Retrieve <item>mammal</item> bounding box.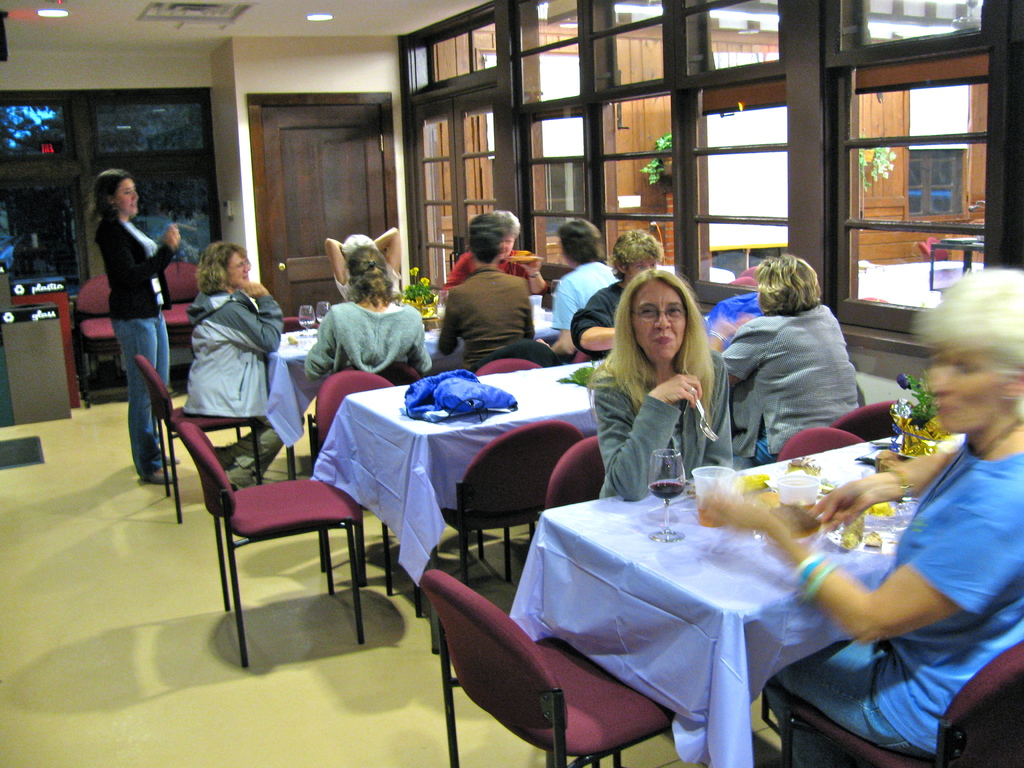
Bounding box: 704/265/1023/767.
